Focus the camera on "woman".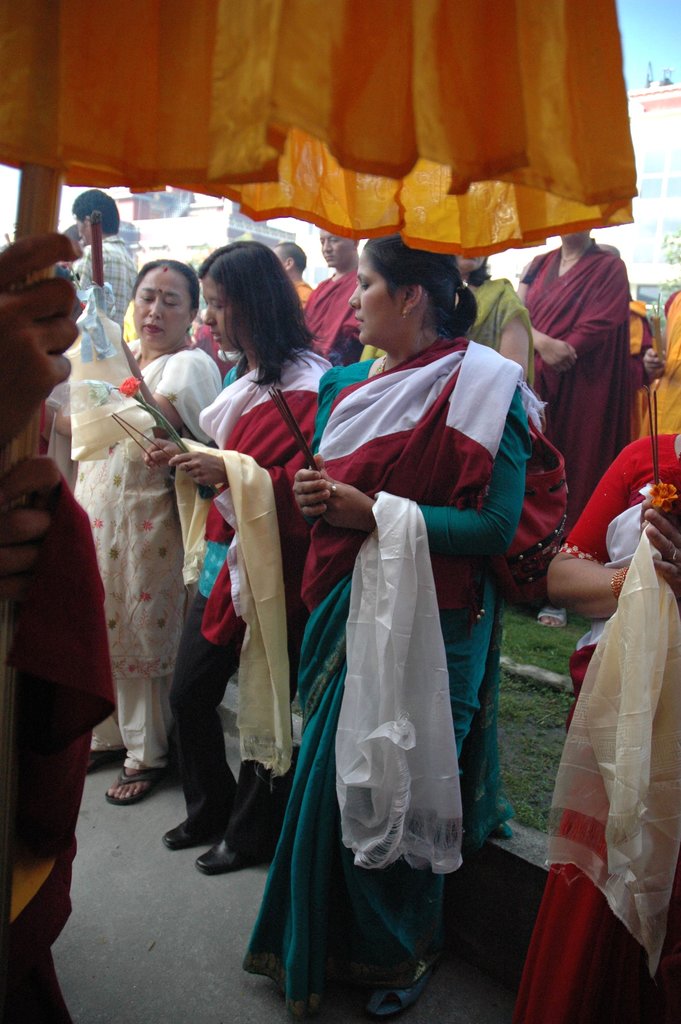
Focus region: detection(350, 249, 539, 375).
